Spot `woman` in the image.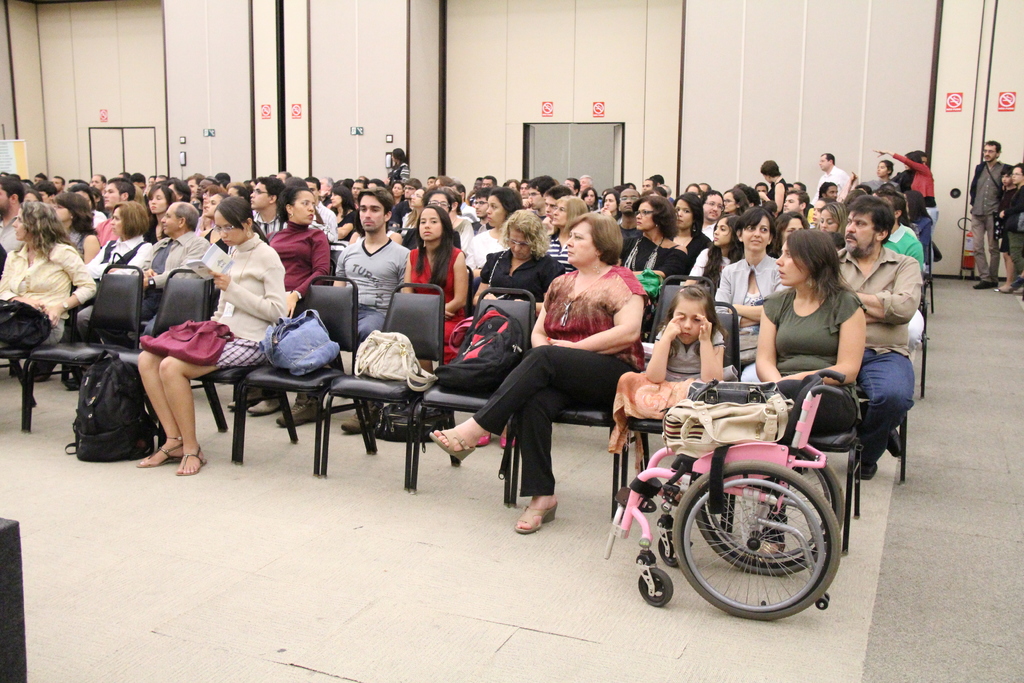
`woman` found at left=759, top=157, right=788, bottom=222.
